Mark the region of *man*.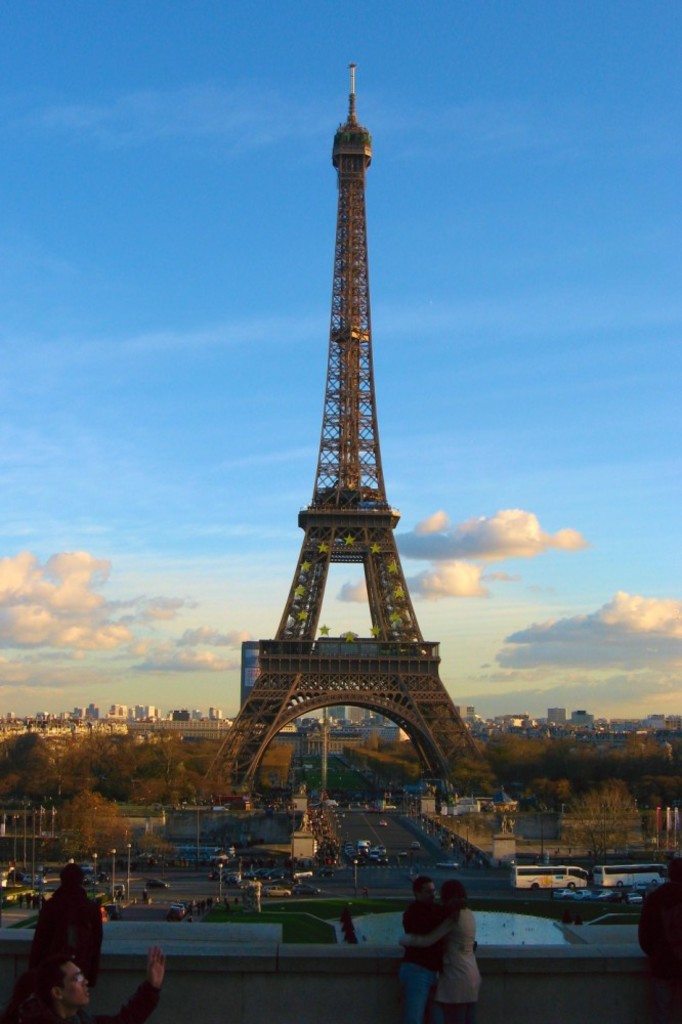
Region: x1=398, y1=877, x2=450, y2=1018.
